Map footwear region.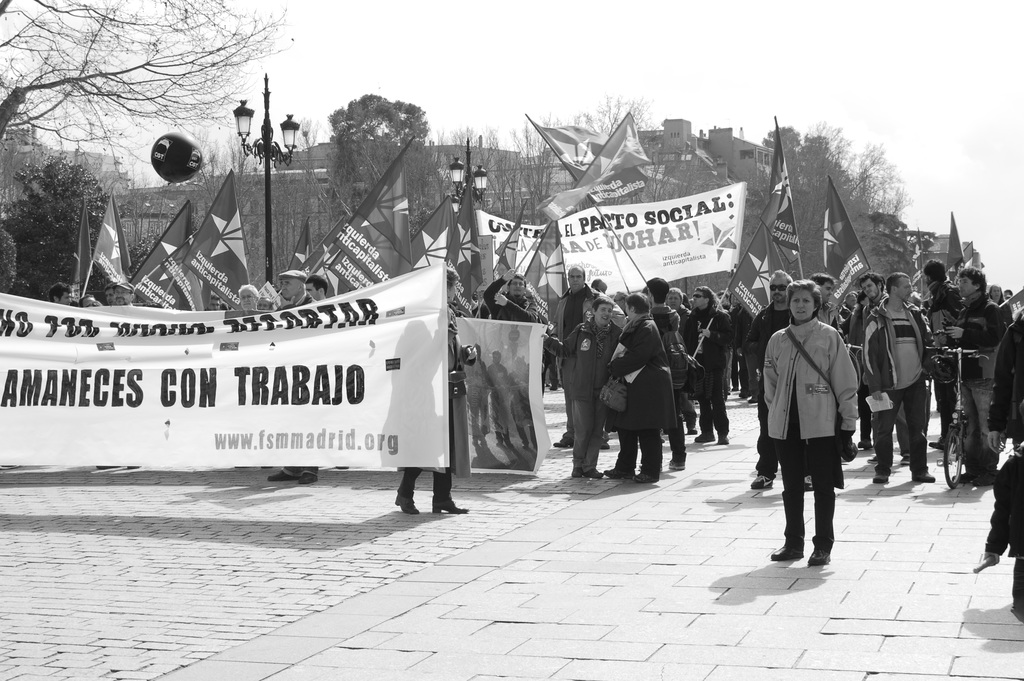
Mapped to <box>667,458,688,473</box>.
